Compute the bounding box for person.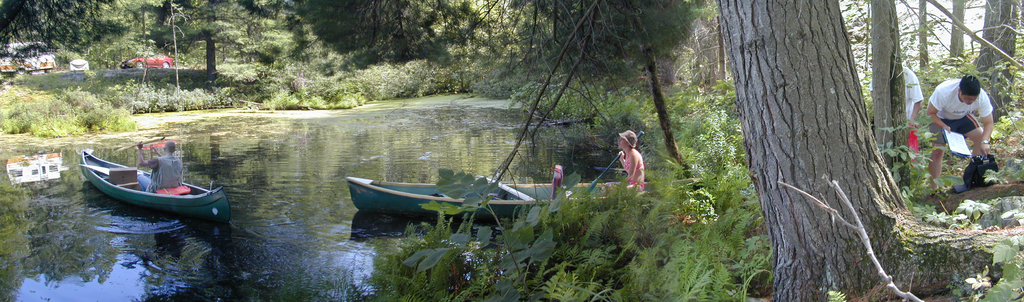
[899,67,922,138].
